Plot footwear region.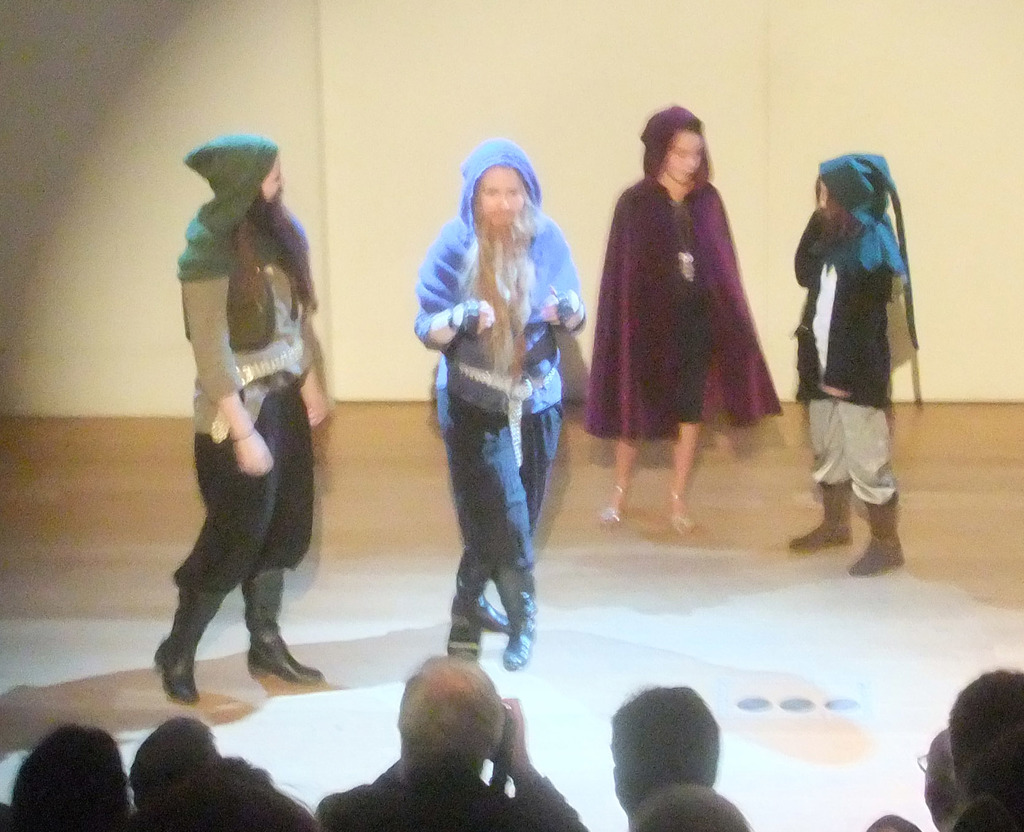
Plotted at crop(598, 481, 628, 530).
